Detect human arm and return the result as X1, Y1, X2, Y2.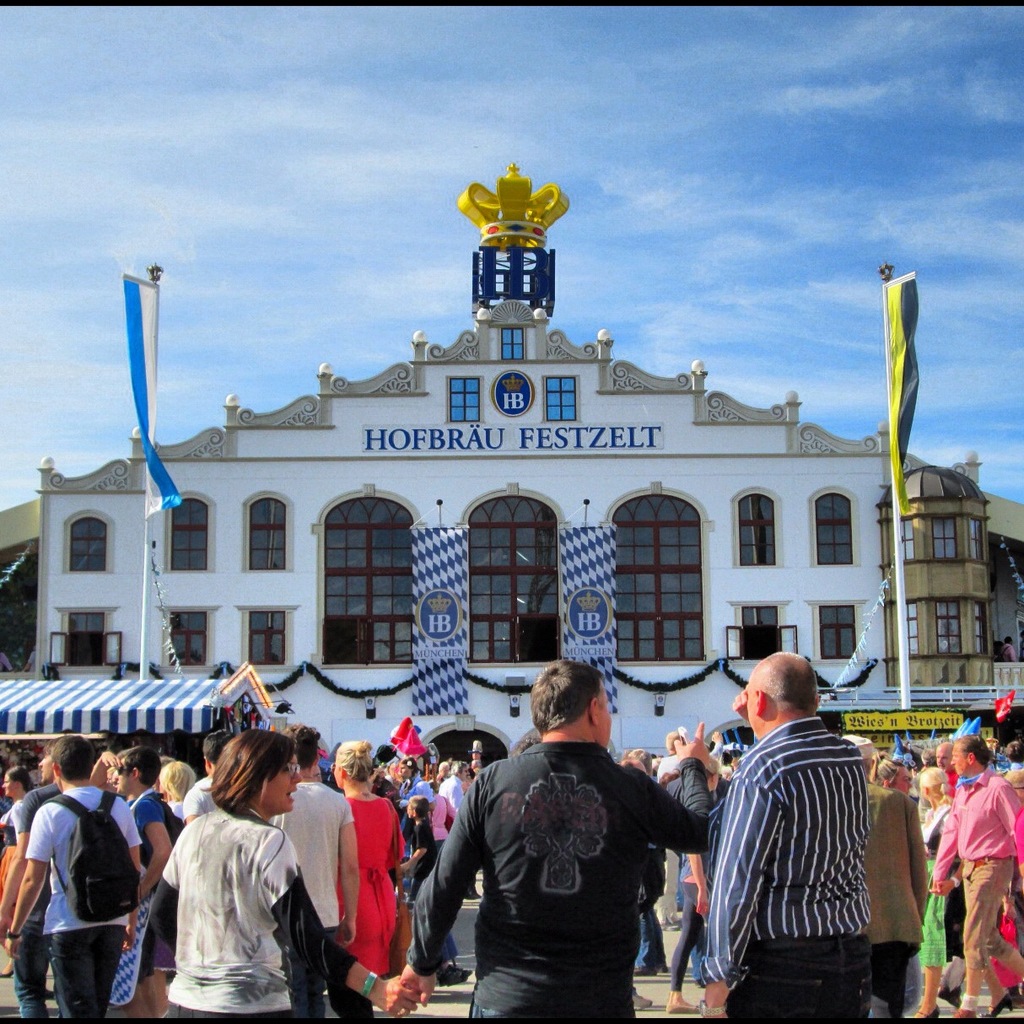
381, 815, 412, 923.
